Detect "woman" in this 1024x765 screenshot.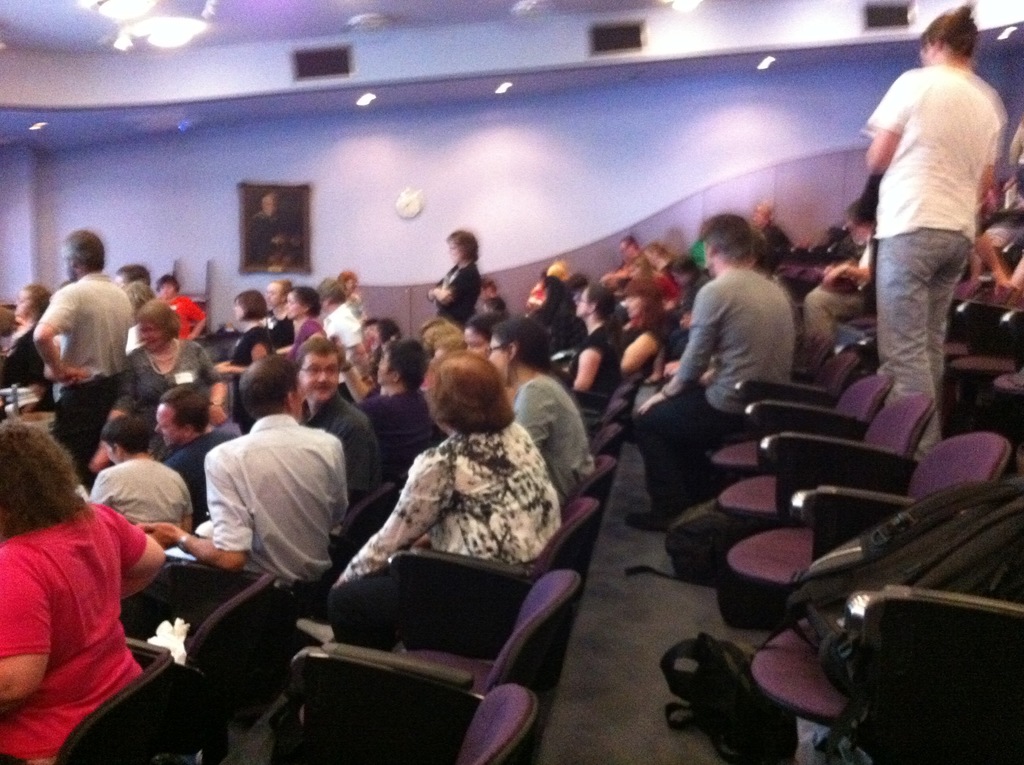
Detection: bbox(3, 401, 180, 749).
